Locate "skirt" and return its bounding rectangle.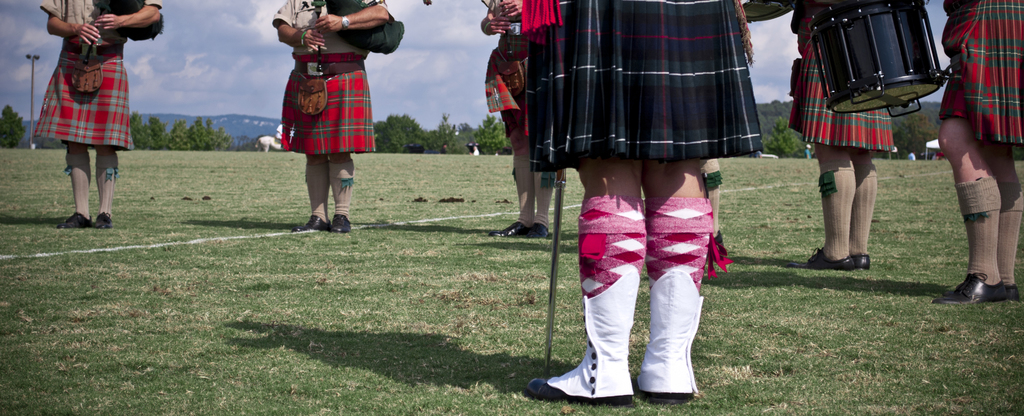
(279, 52, 374, 150).
